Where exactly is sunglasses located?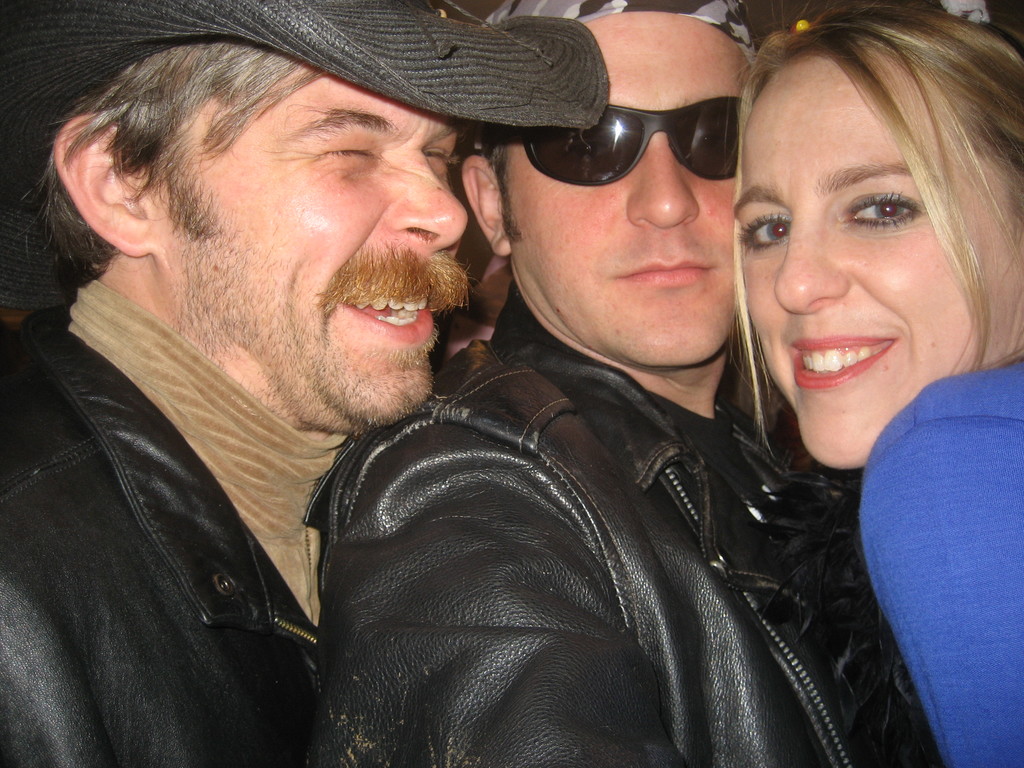
Its bounding box is [left=494, top=95, right=740, bottom=187].
